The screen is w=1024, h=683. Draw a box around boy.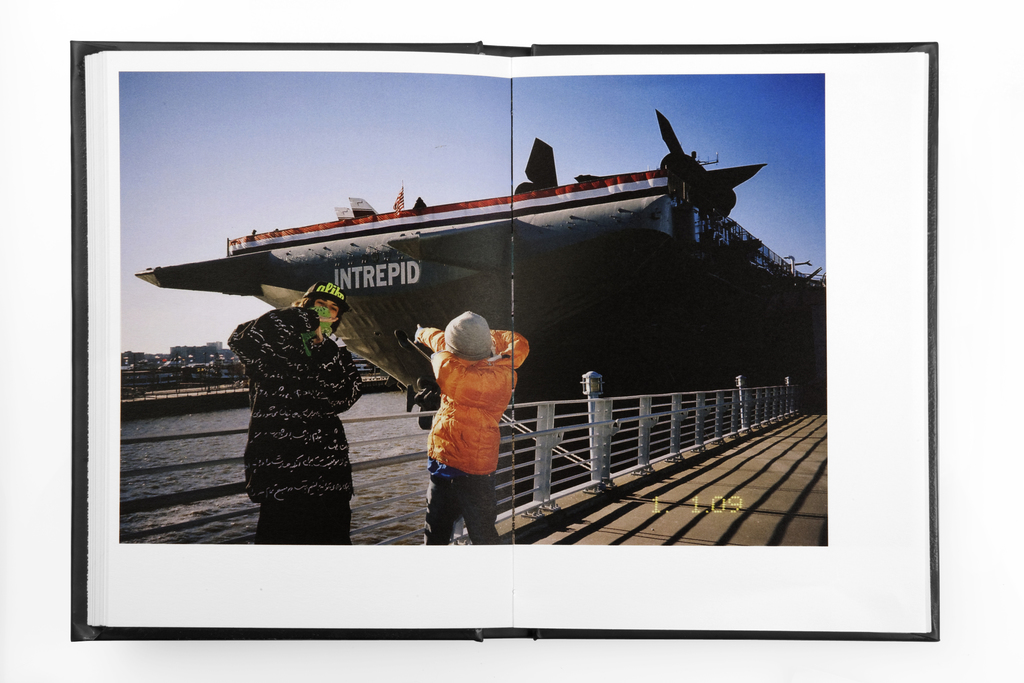
{"x1": 415, "y1": 311, "x2": 527, "y2": 555}.
